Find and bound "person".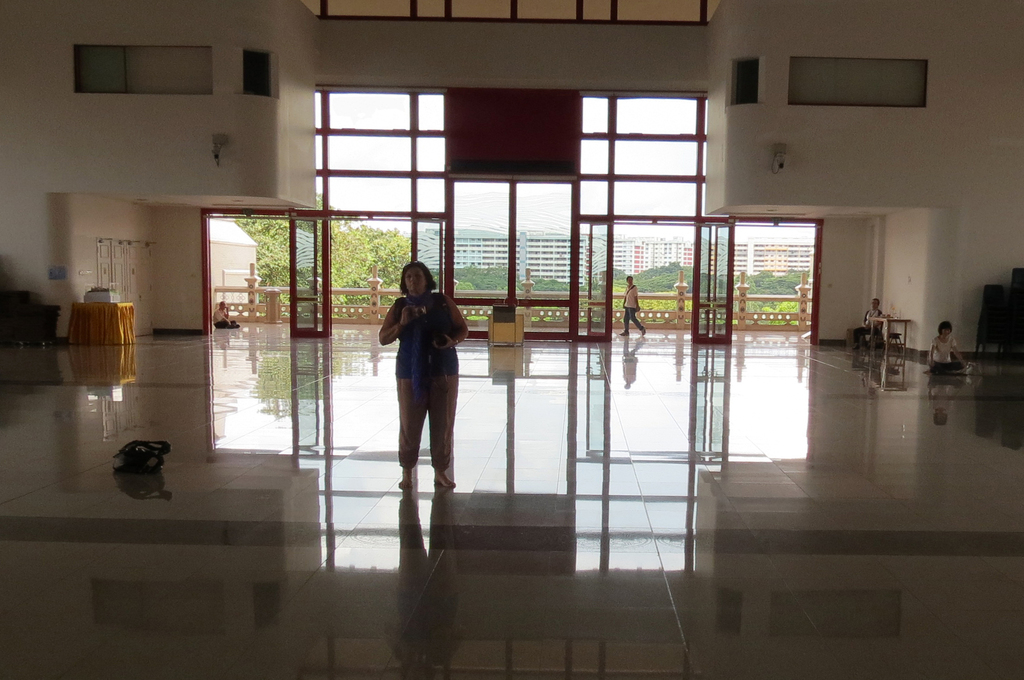
Bound: BBox(621, 276, 649, 338).
